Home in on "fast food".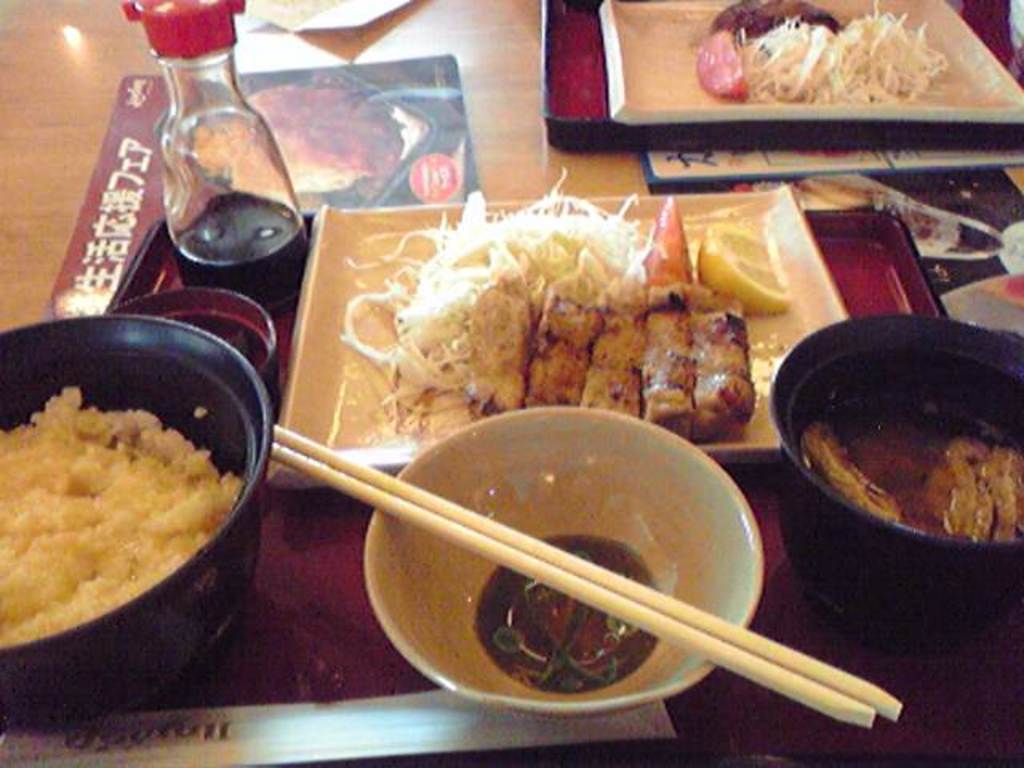
Homed in at box(693, 0, 941, 99).
